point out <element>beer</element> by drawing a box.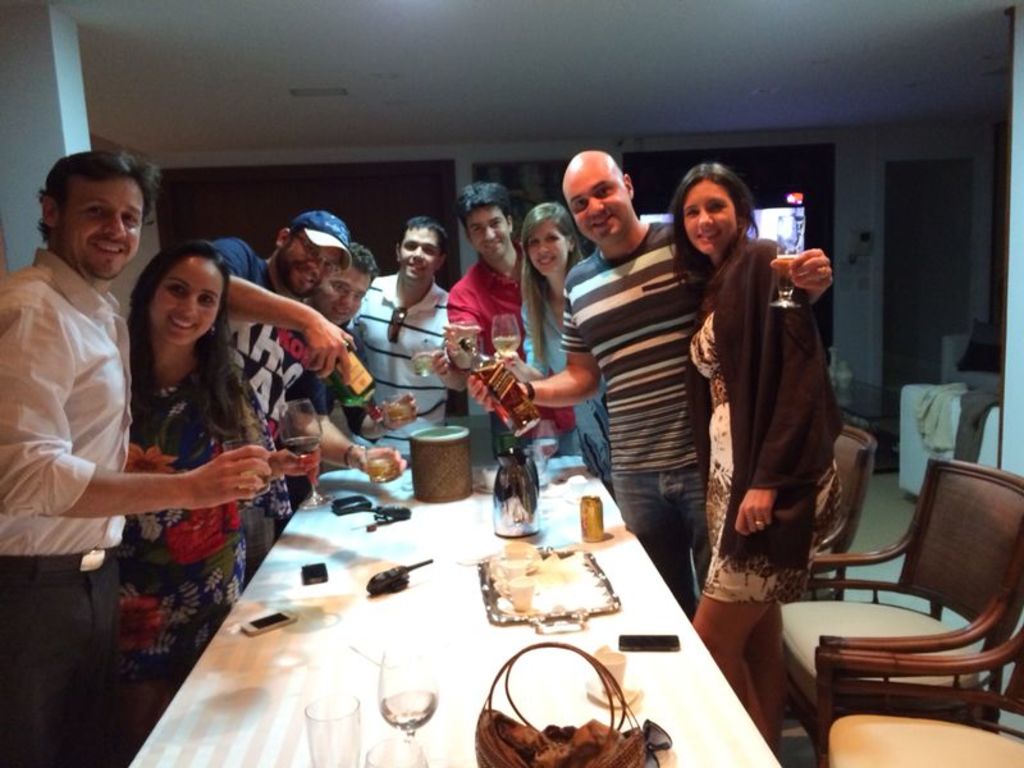
crop(319, 344, 379, 421).
